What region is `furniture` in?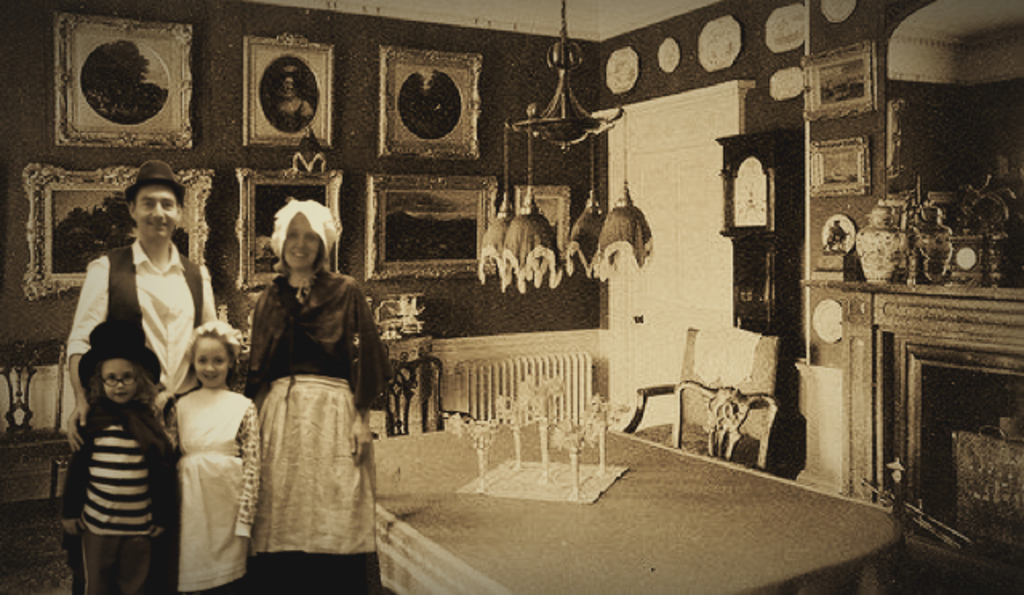
left=0, top=291, right=75, bottom=504.
